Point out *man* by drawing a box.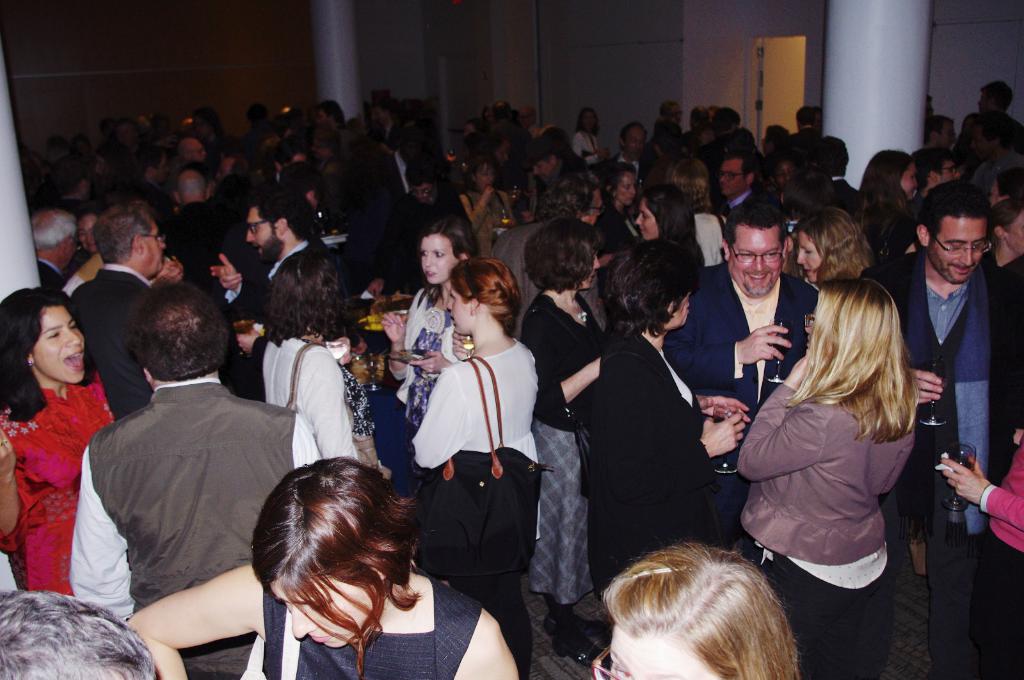
<bbox>713, 108, 739, 132</bbox>.
